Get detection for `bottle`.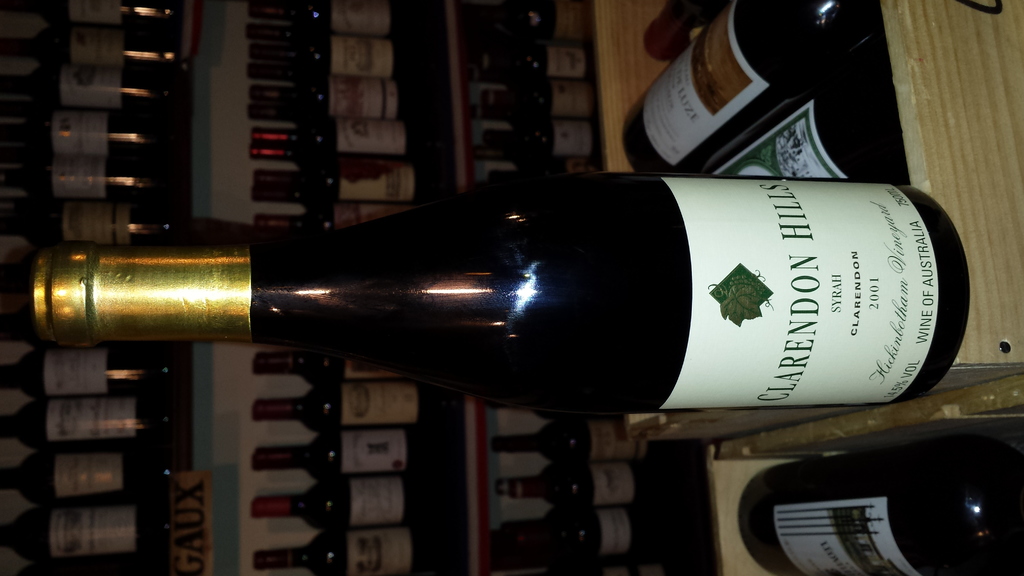
Detection: <region>487, 115, 598, 163</region>.
